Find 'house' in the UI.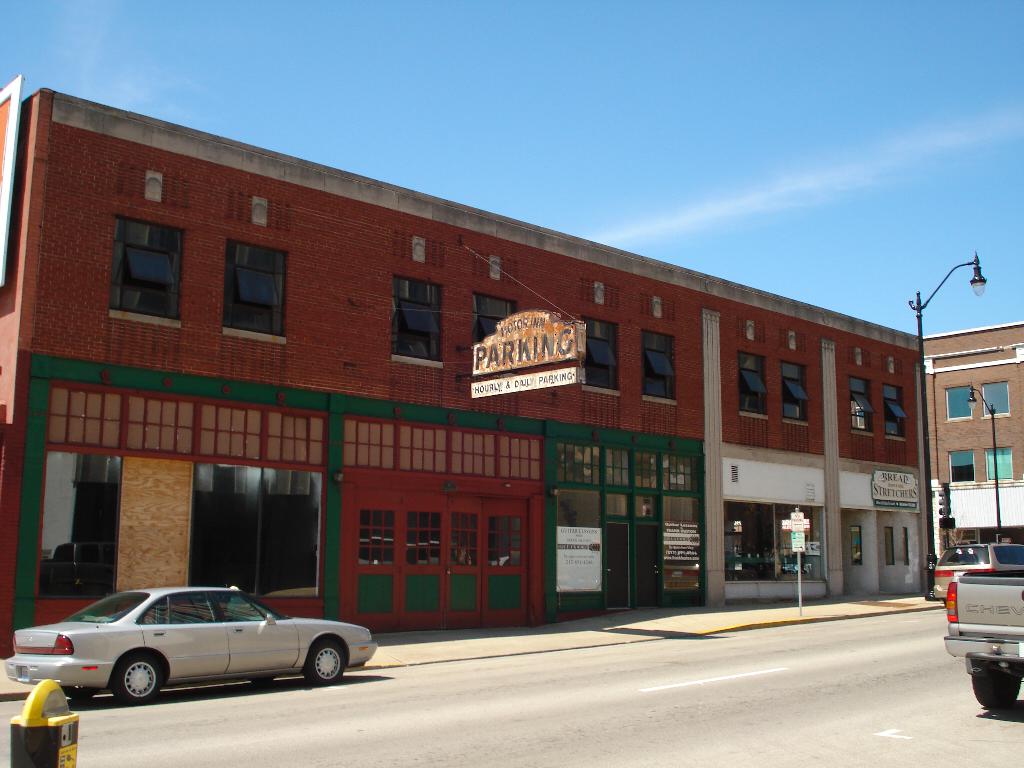
UI element at crop(41, 81, 938, 640).
